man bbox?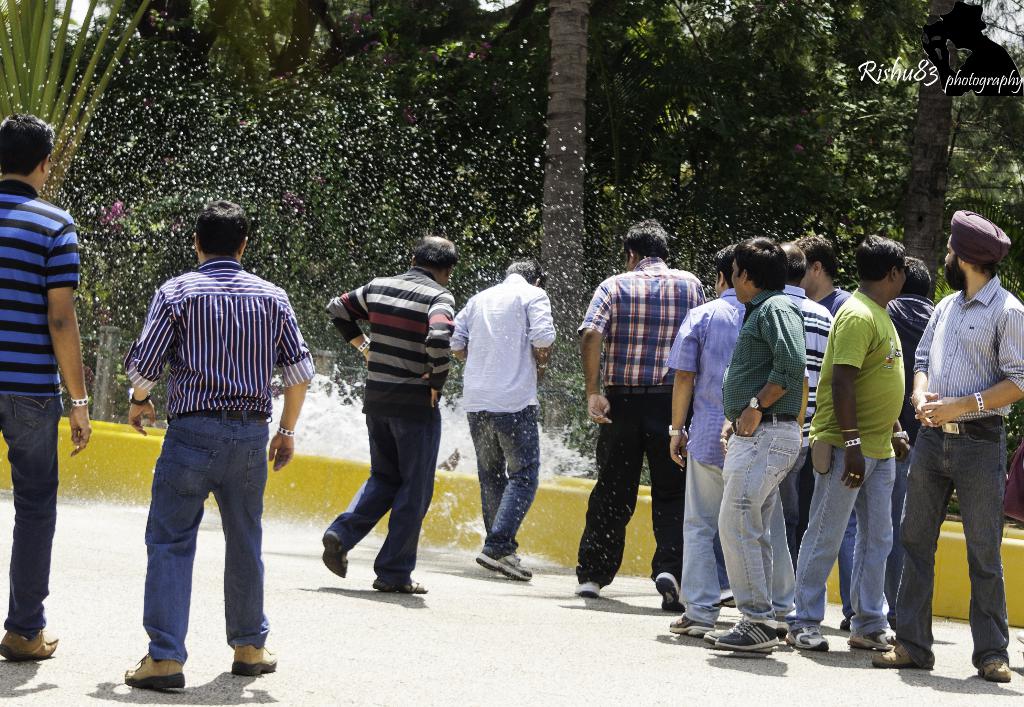
rect(573, 216, 714, 615)
